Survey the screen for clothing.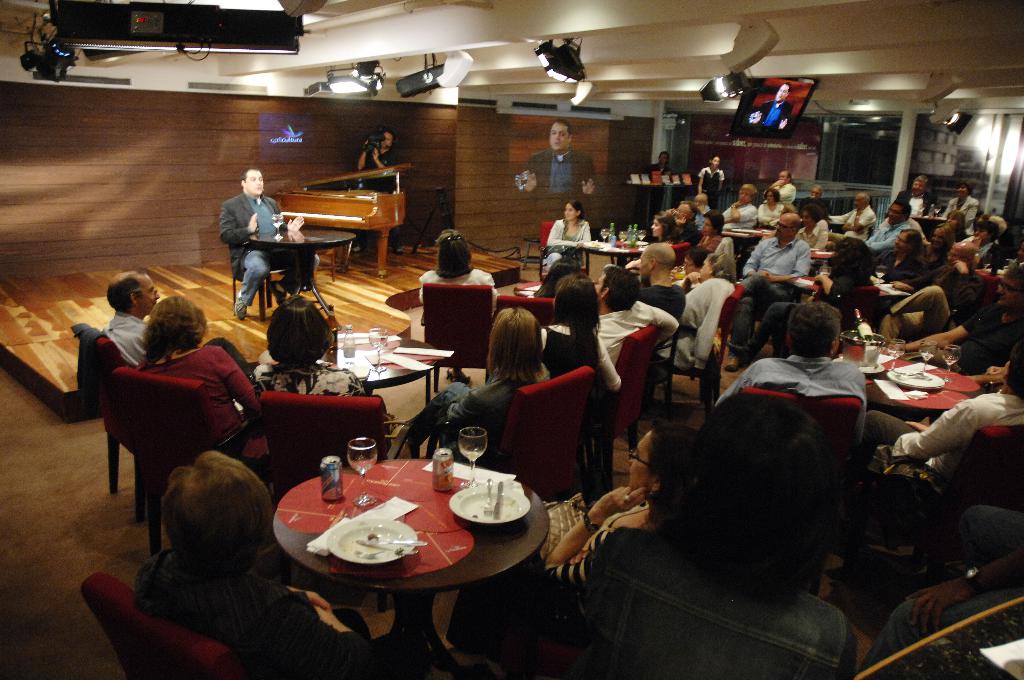
Survey found: BBox(884, 271, 987, 340).
